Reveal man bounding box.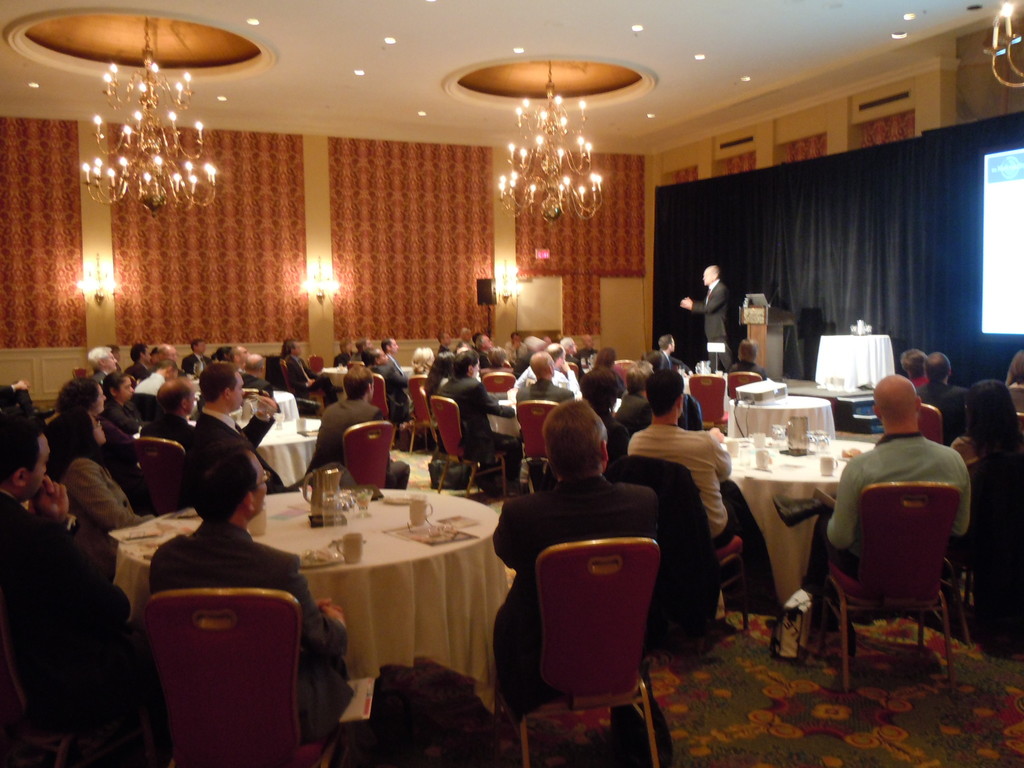
Revealed: Rect(11, 452, 142, 759).
